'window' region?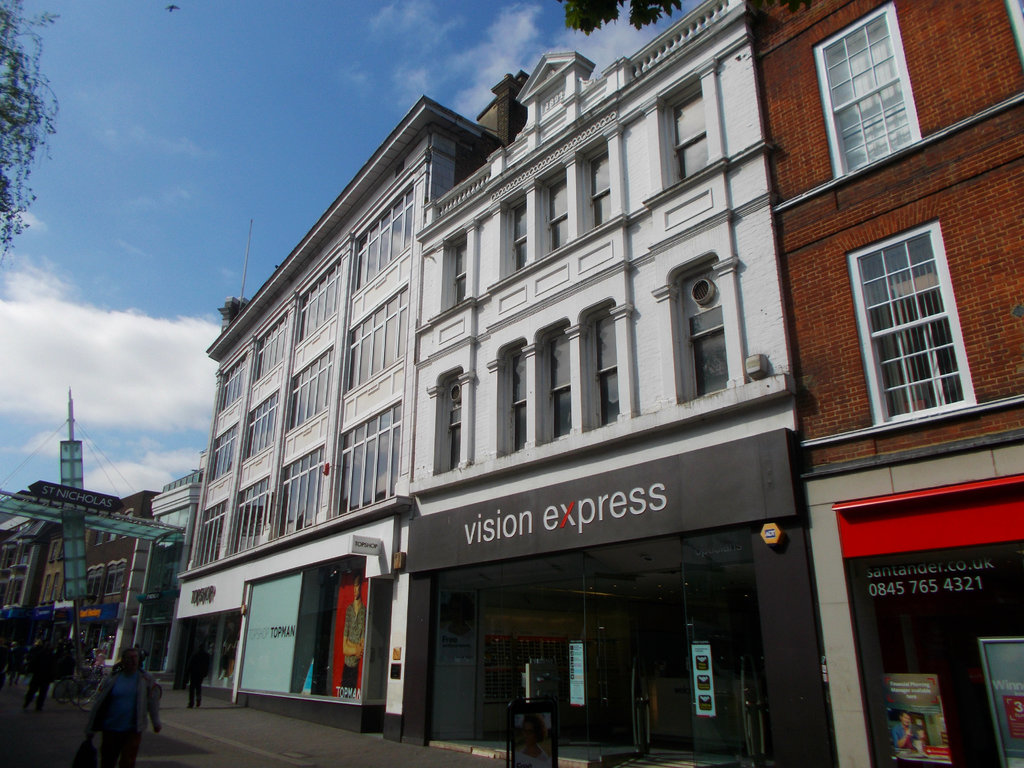
{"x1": 224, "y1": 354, "x2": 250, "y2": 415}
